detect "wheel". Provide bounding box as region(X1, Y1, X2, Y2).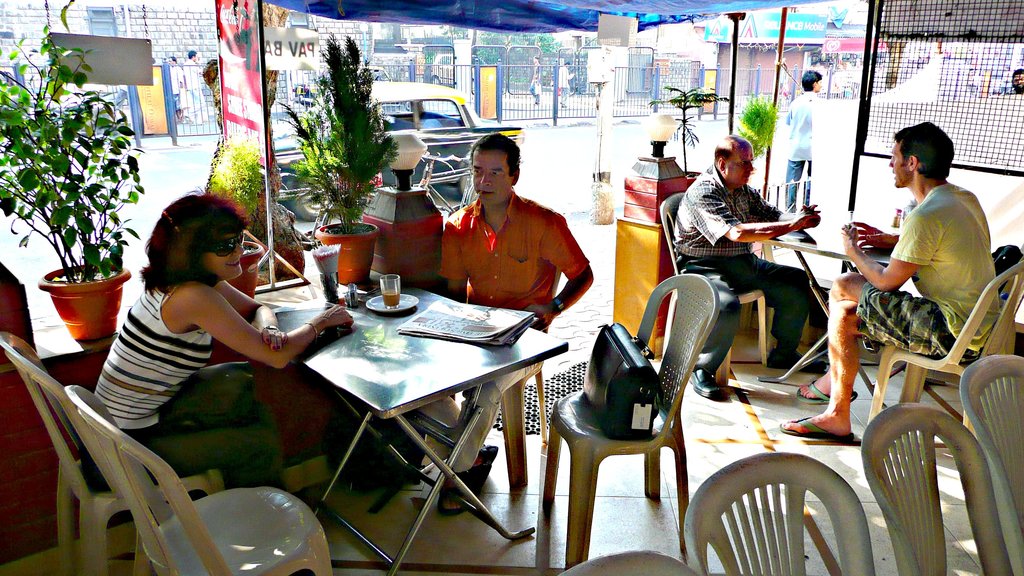
region(456, 169, 477, 202).
